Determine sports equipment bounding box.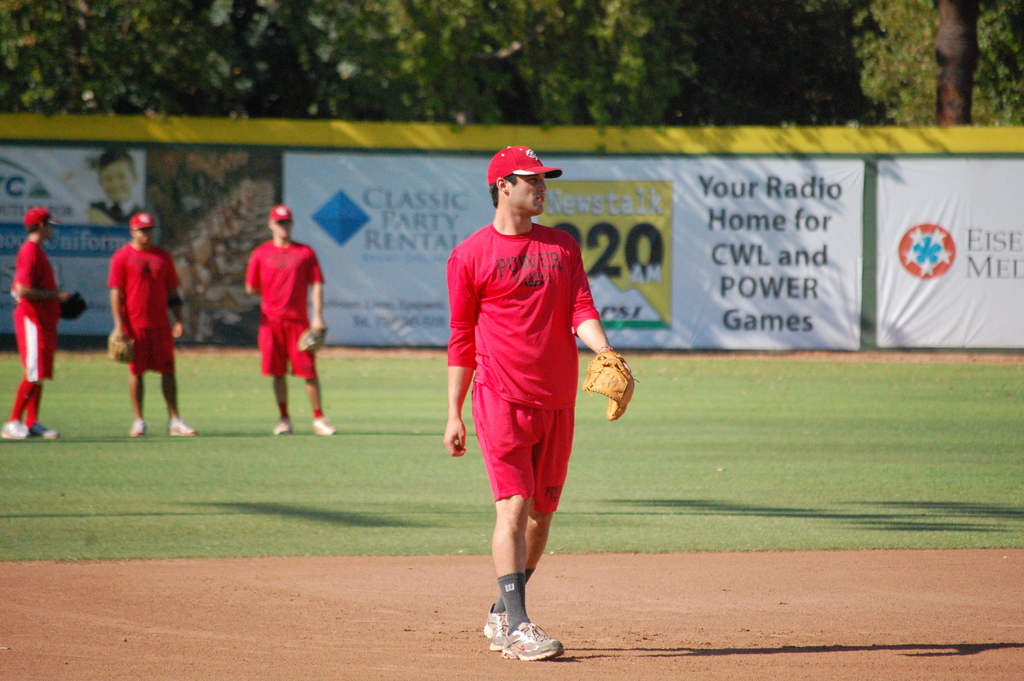
Determined: (left=166, top=415, right=198, bottom=439).
